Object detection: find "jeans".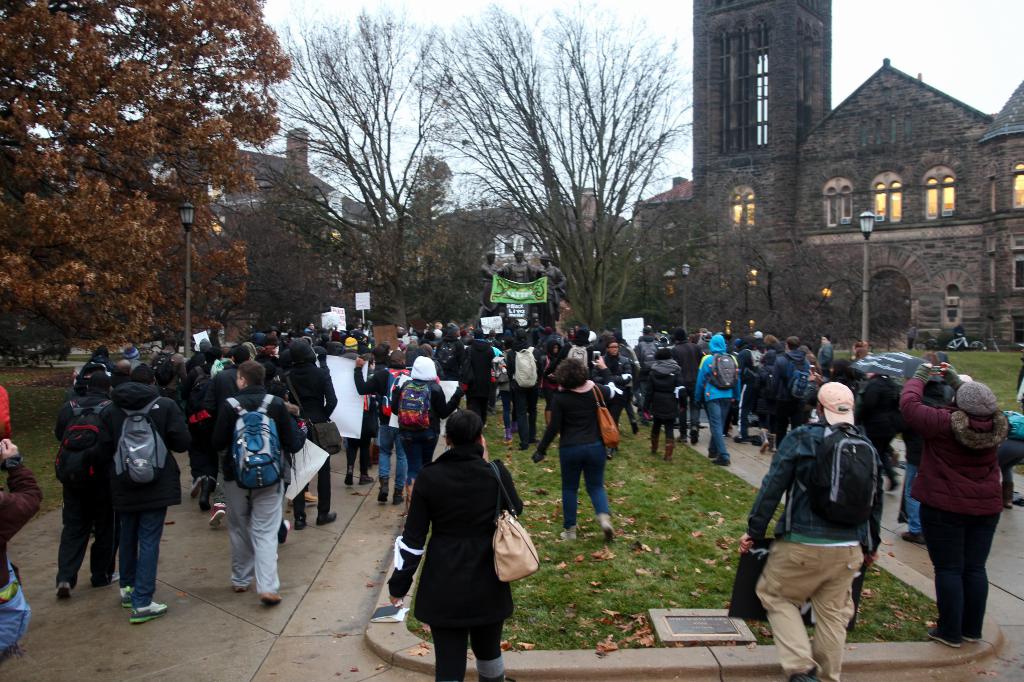
<bbox>63, 498, 131, 582</bbox>.
